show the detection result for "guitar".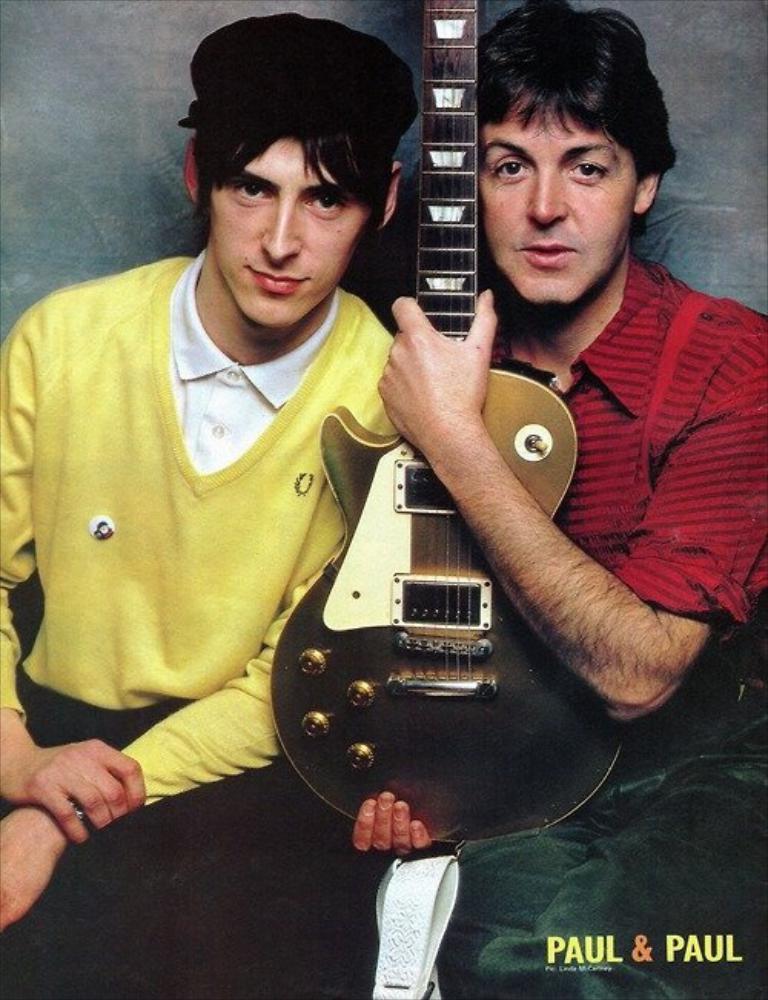
247, 0, 630, 869.
